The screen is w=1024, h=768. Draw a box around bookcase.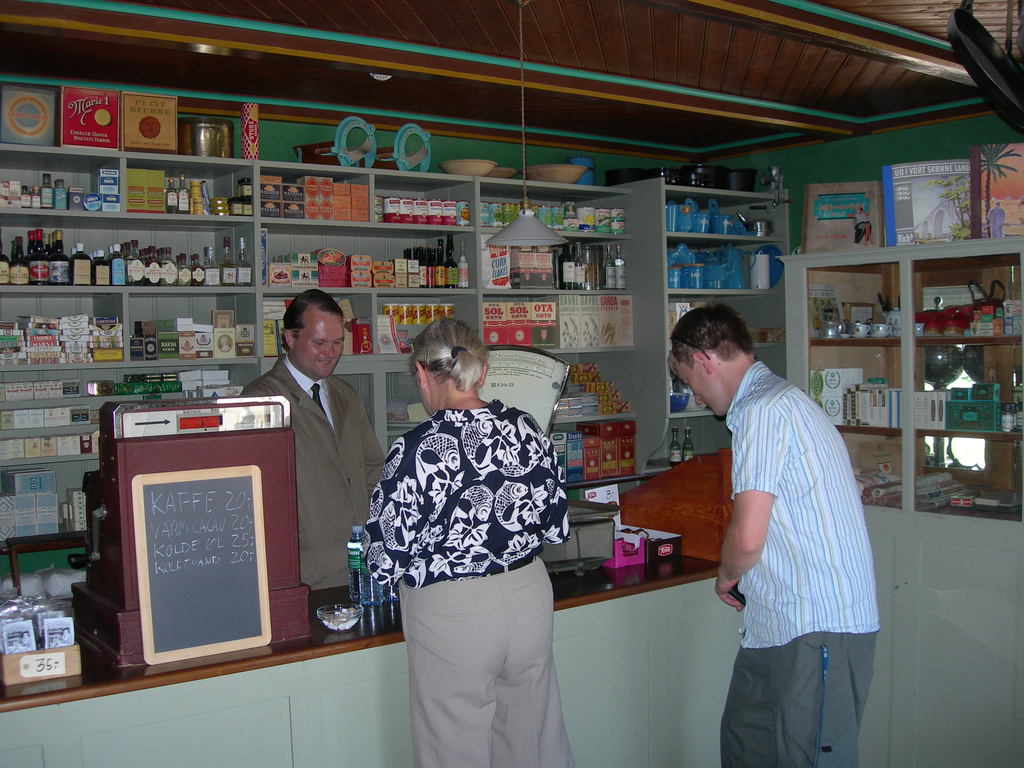
region(0, 138, 783, 571).
